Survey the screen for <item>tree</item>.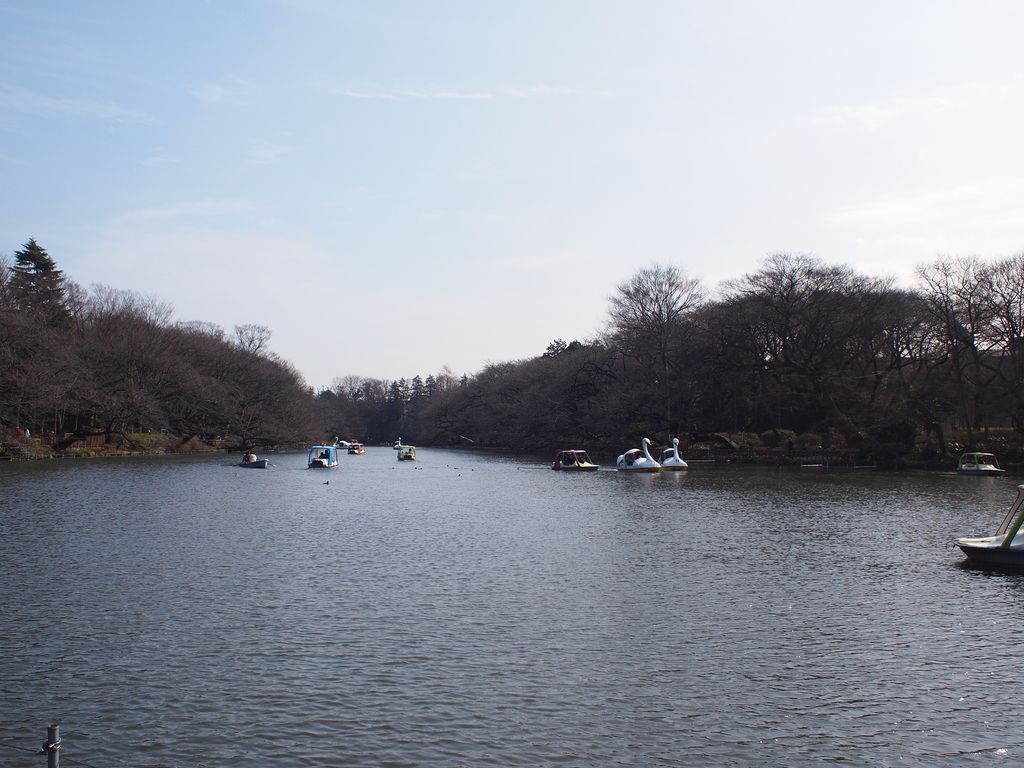
Survey found: <region>3, 222, 70, 357</region>.
